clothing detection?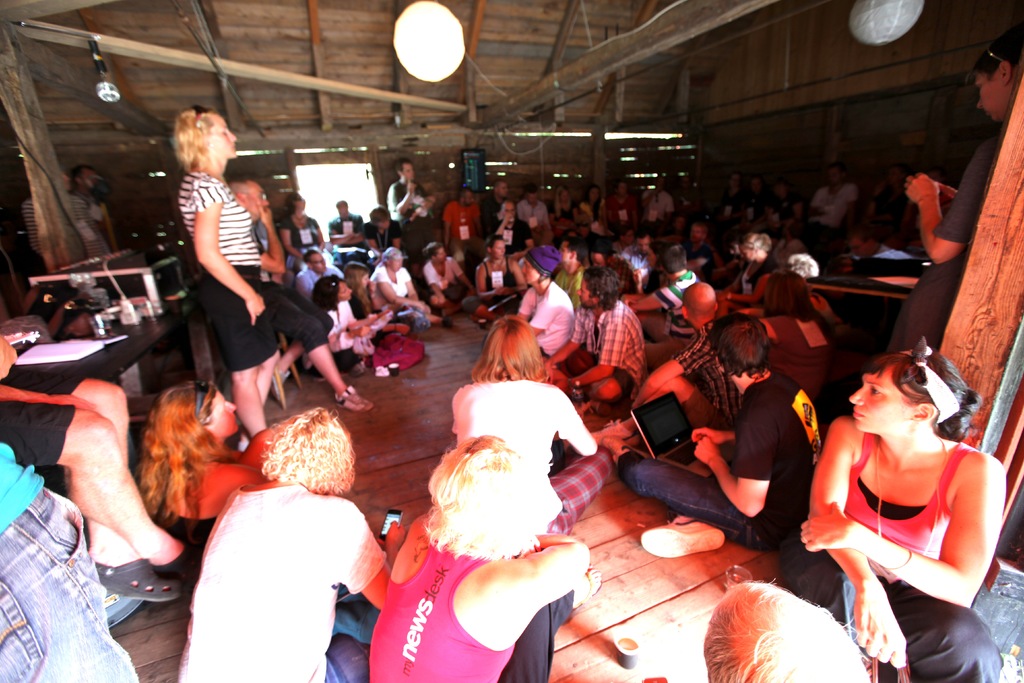
[284, 217, 325, 270]
